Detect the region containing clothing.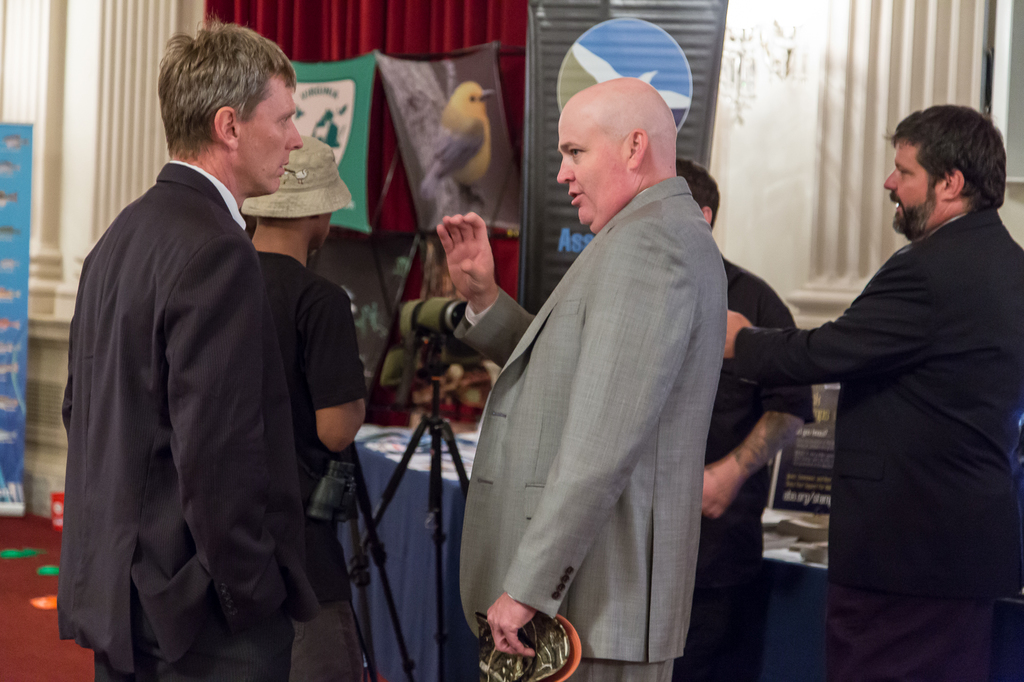
x1=56 y1=88 x2=355 y2=681.
